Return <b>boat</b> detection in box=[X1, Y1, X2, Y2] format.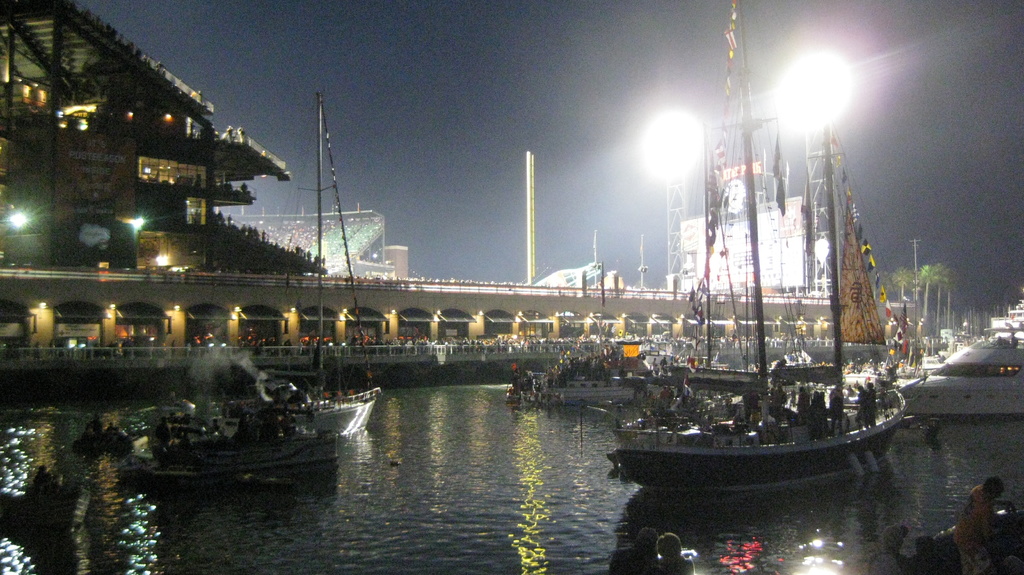
box=[922, 356, 938, 371].
